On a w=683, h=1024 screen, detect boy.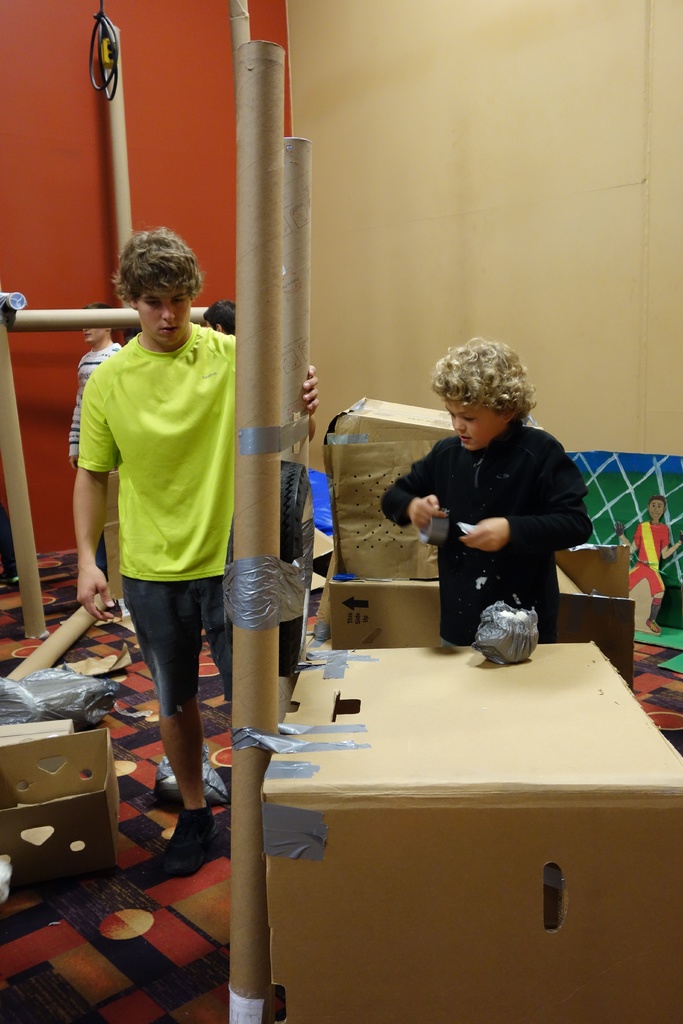
l=617, t=496, r=682, b=636.
